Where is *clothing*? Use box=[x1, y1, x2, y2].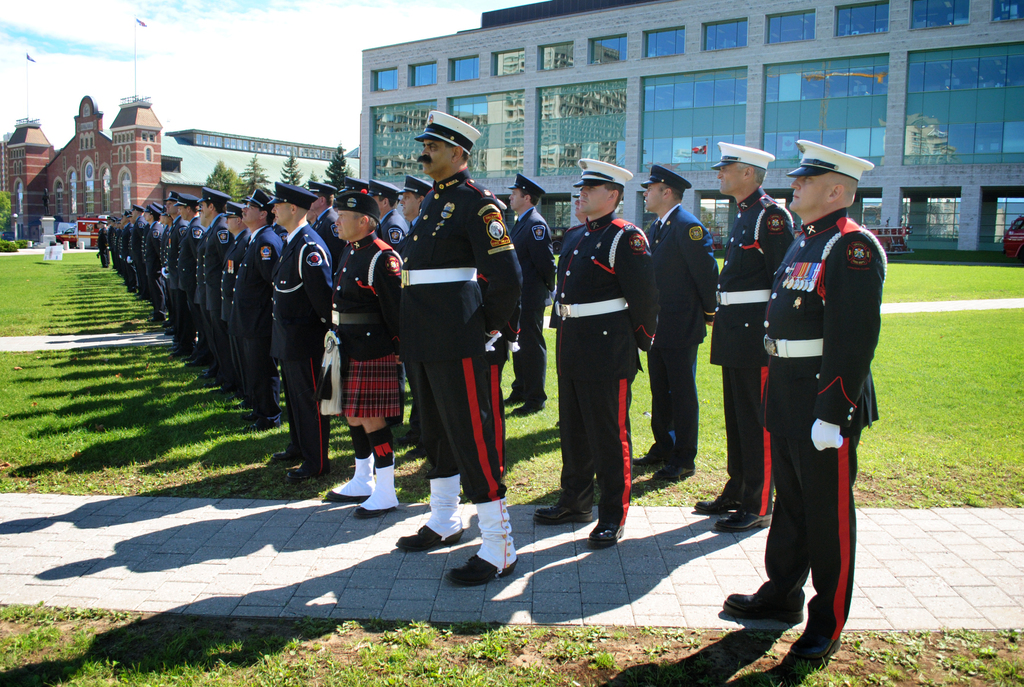
box=[749, 192, 879, 619].
